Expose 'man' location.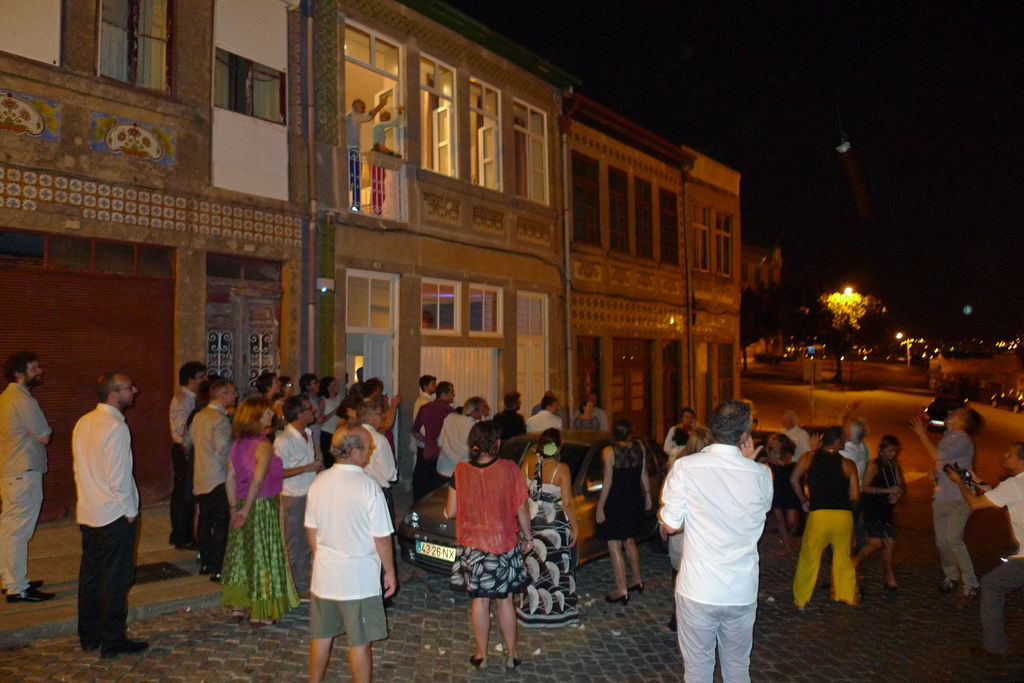
Exposed at 654, 389, 788, 682.
